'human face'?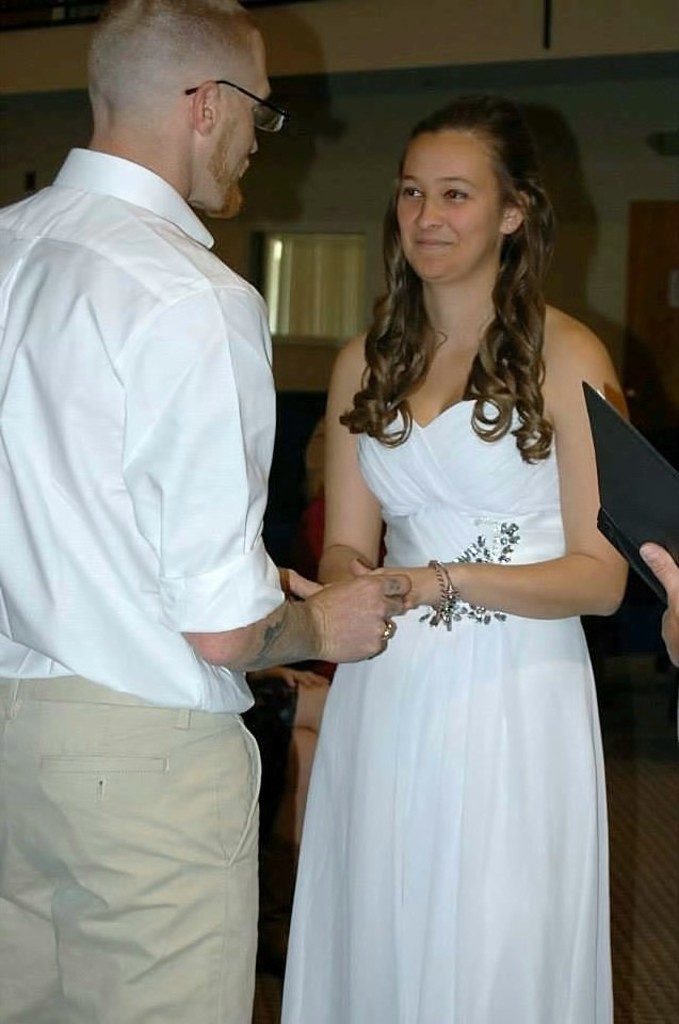
{"left": 398, "top": 133, "right": 499, "bottom": 286}
